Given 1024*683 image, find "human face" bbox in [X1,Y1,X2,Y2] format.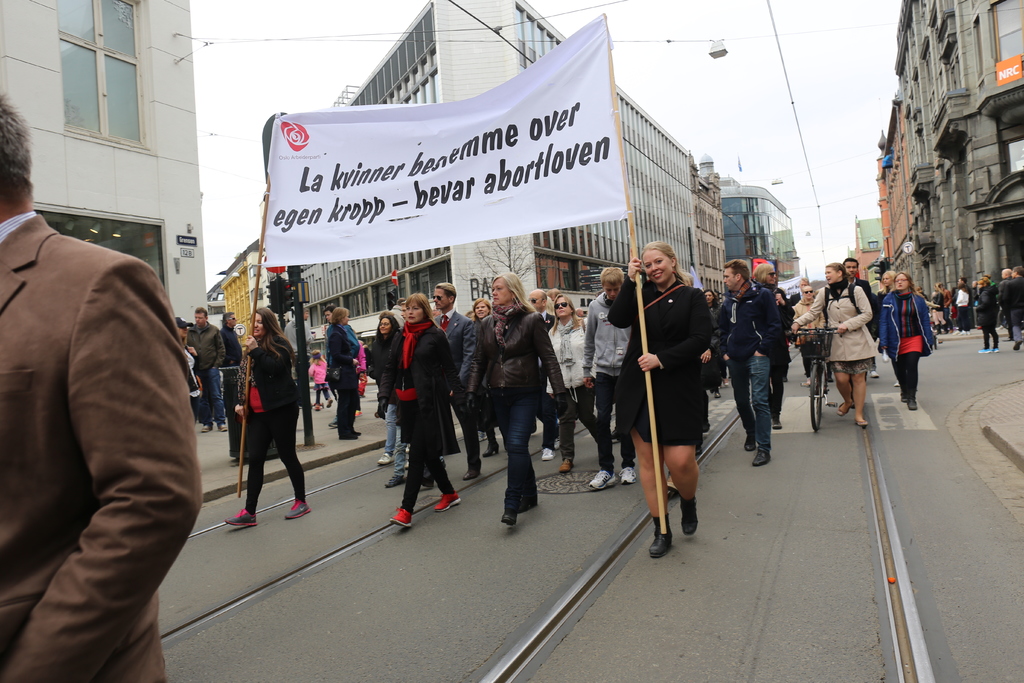
[195,313,205,327].
